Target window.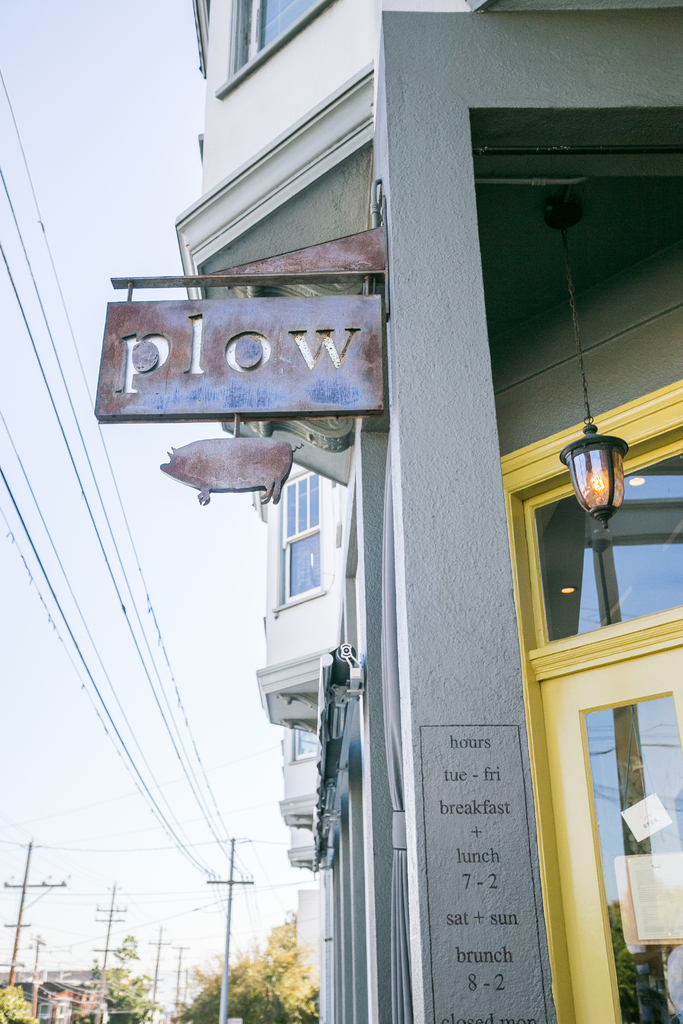
Target region: bbox(511, 412, 682, 659).
